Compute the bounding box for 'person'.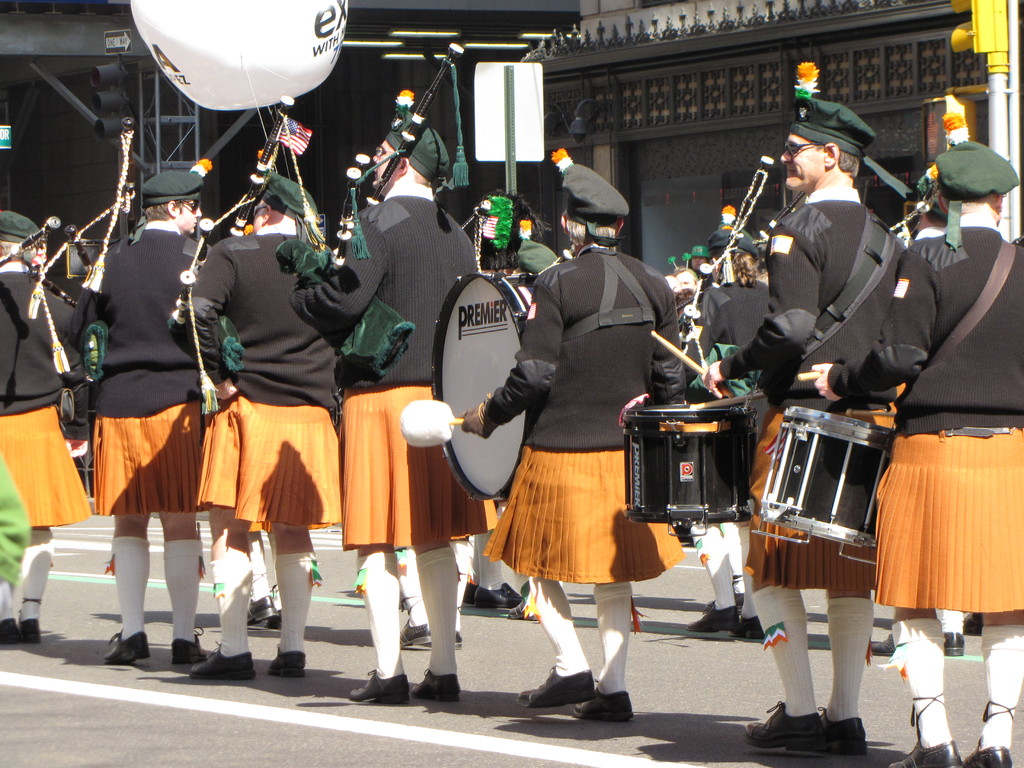
x1=791, y1=136, x2=1023, y2=767.
